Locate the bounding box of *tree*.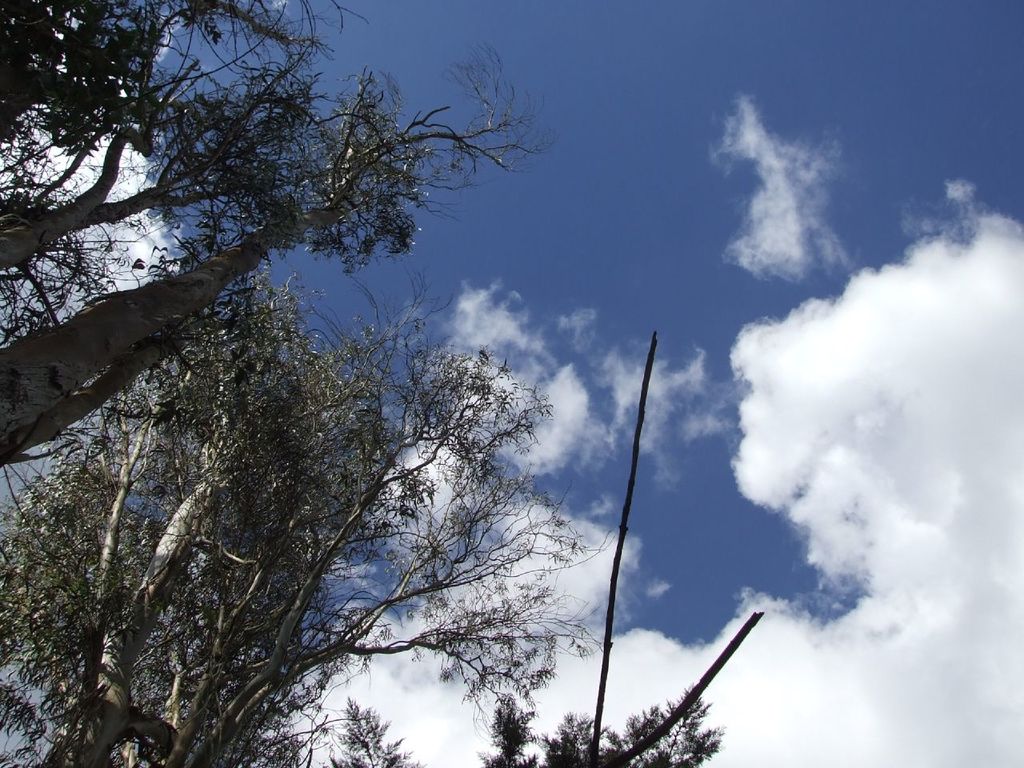
Bounding box: l=462, t=664, r=732, b=767.
